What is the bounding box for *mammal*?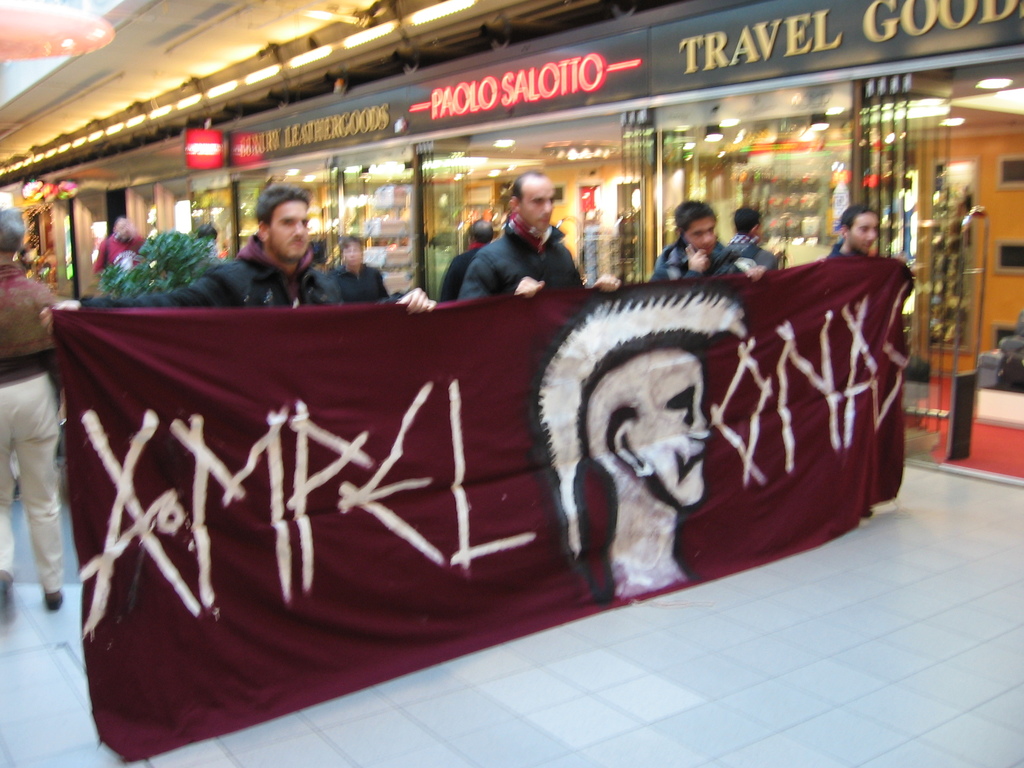
x1=42 y1=183 x2=429 y2=347.
